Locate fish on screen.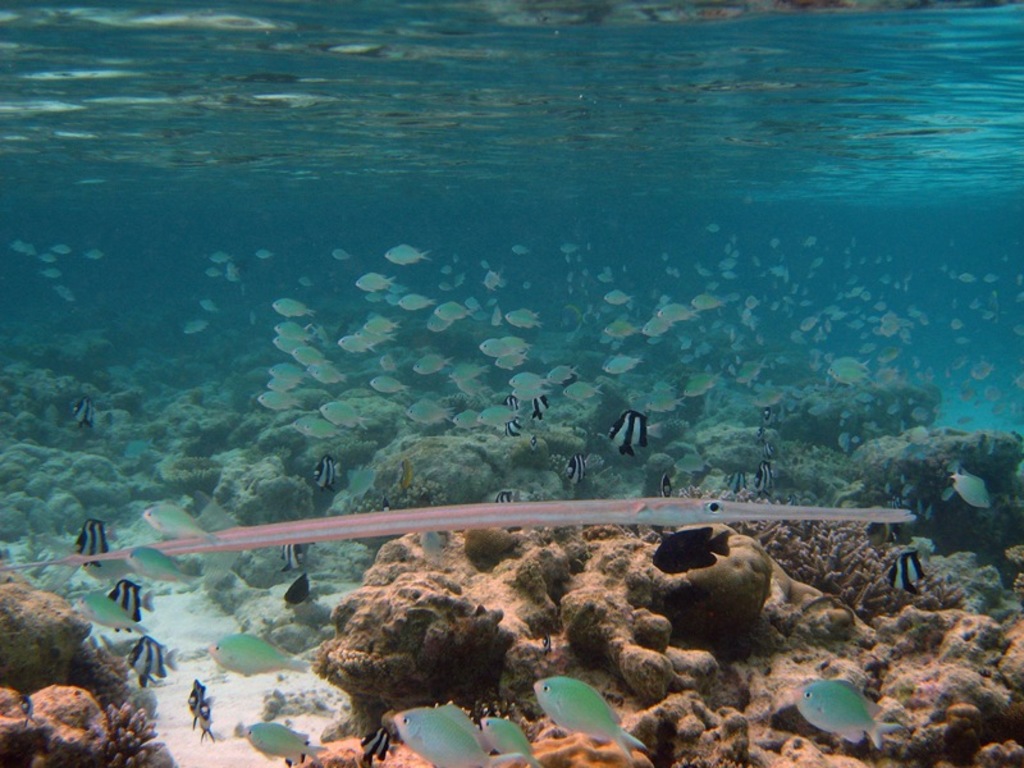
On screen at region(751, 456, 772, 493).
